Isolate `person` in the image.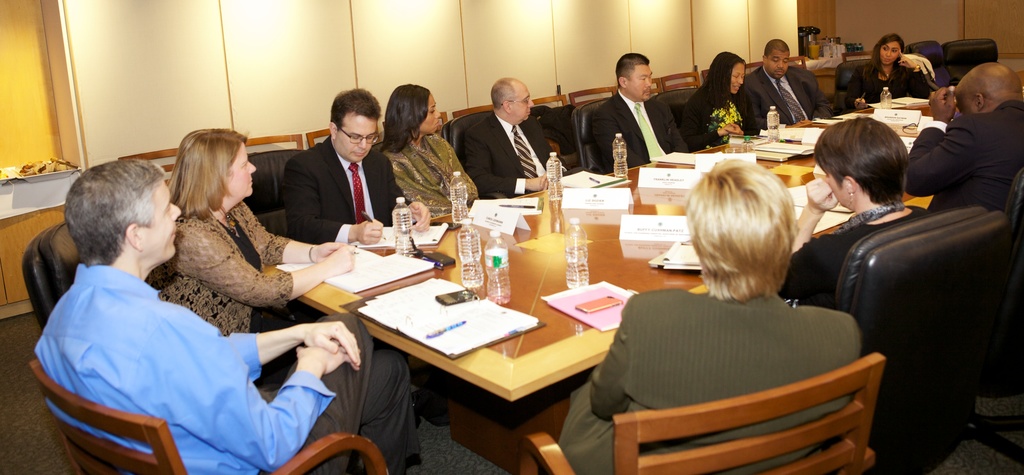
Isolated region: 902/62/1023/213.
